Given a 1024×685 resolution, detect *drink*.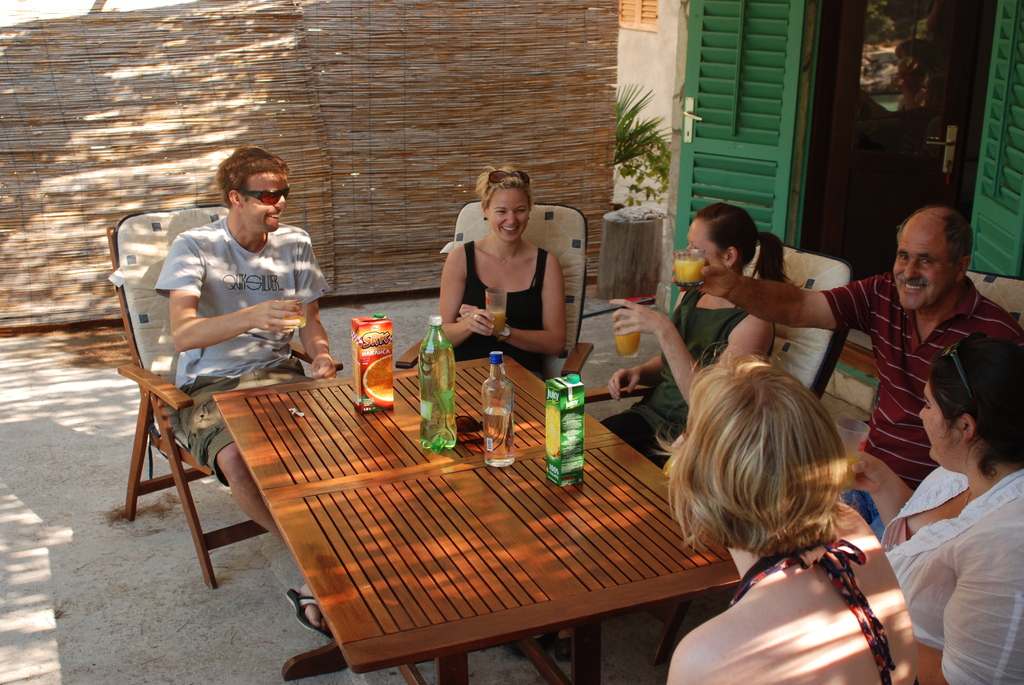
<bbox>671, 258, 707, 287</bbox>.
